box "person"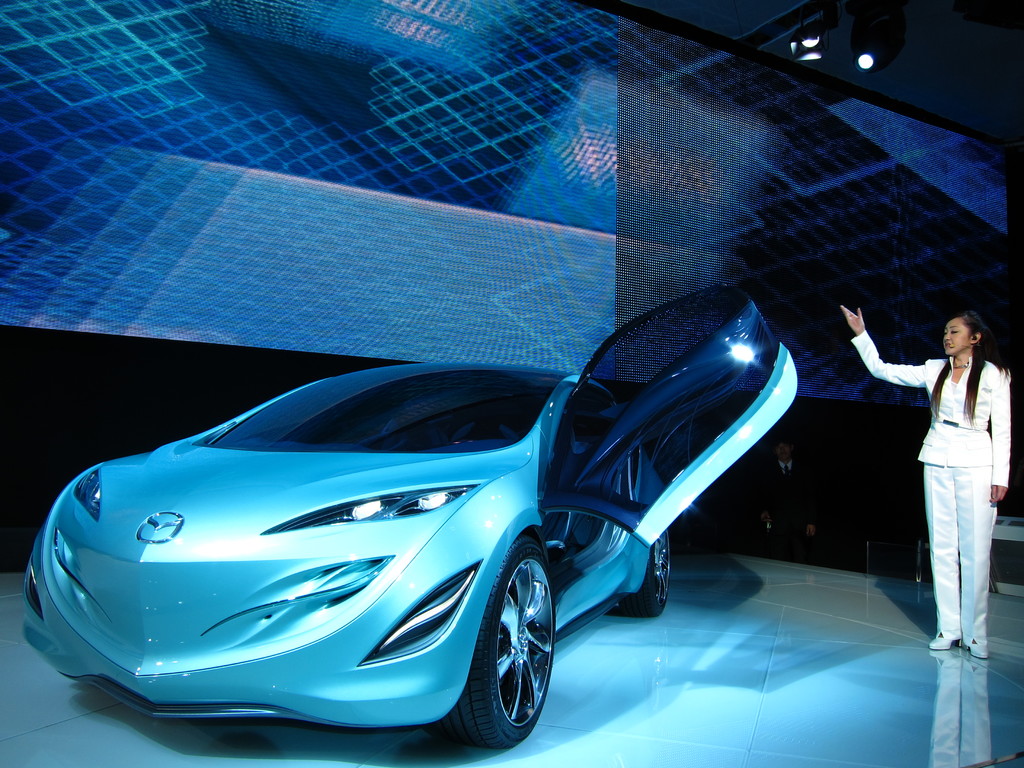
left=840, top=296, right=1011, bottom=662
